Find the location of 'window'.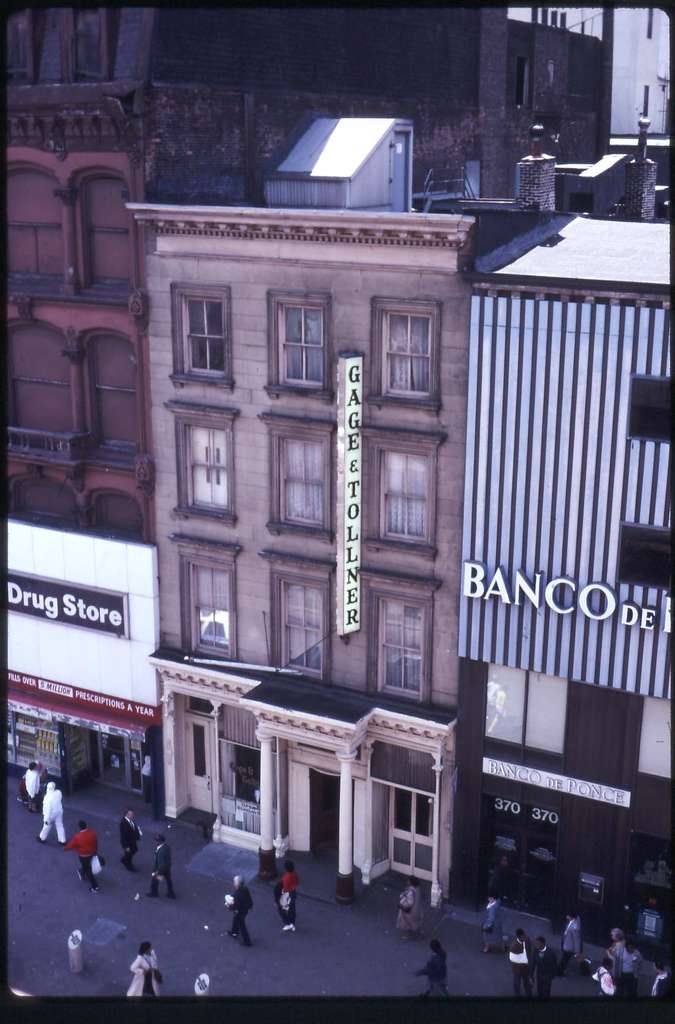
Location: bbox=(267, 289, 328, 401).
